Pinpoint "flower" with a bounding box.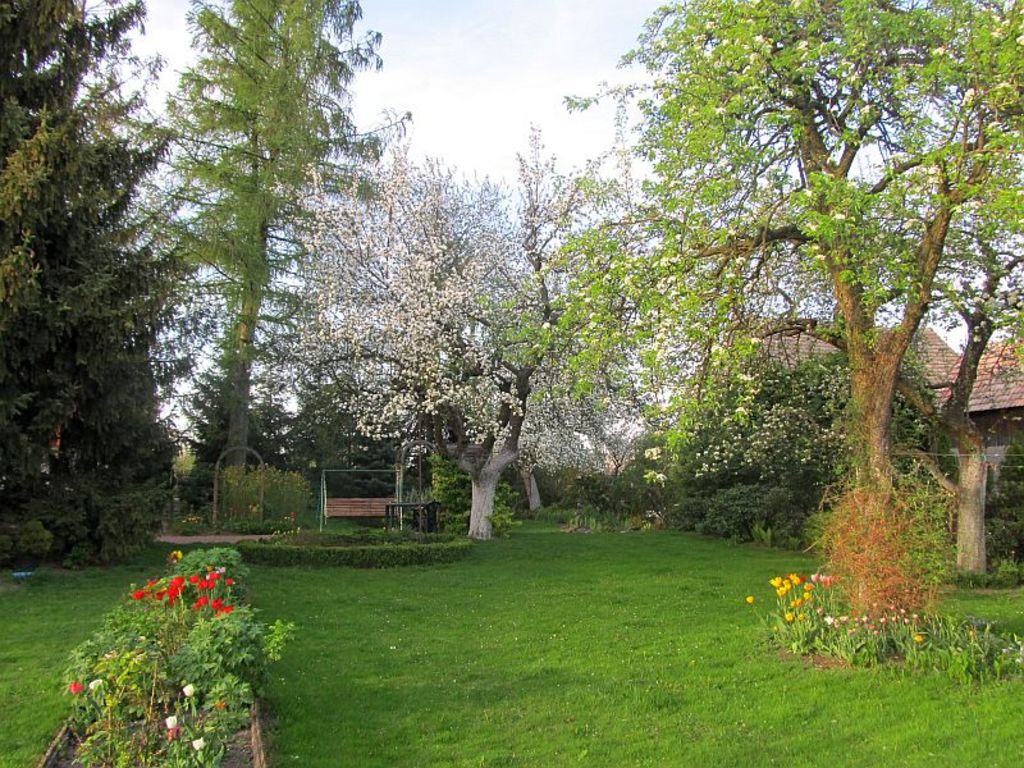
{"left": 70, "top": 677, "right": 82, "bottom": 692}.
